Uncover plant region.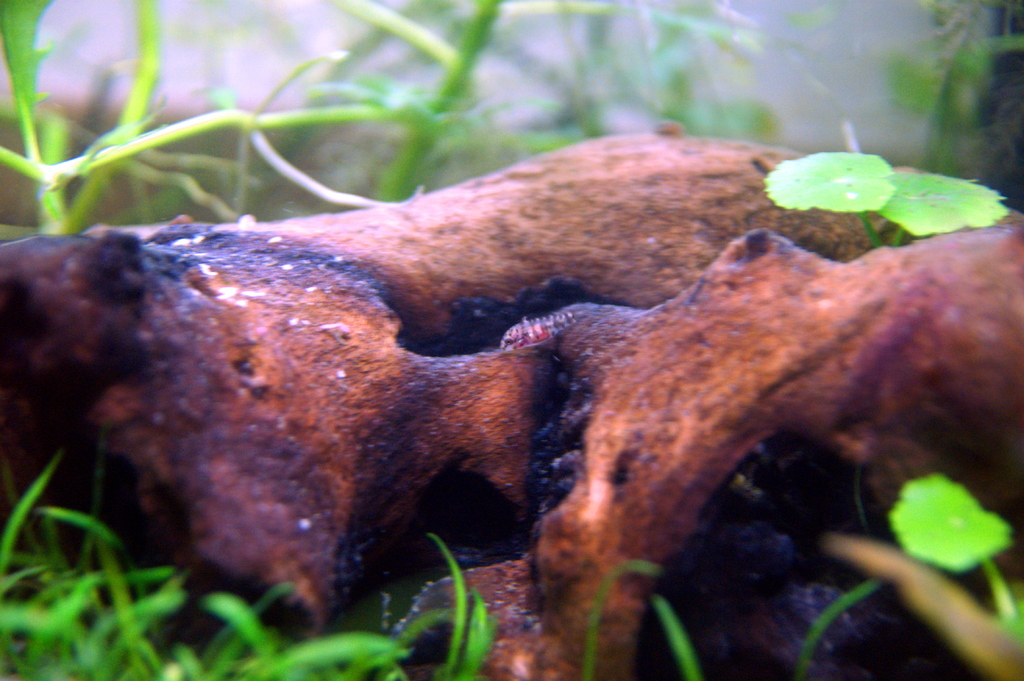
Uncovered: {"x1": 791, "y1": 581, "x2": 865, "y2": 680}.
